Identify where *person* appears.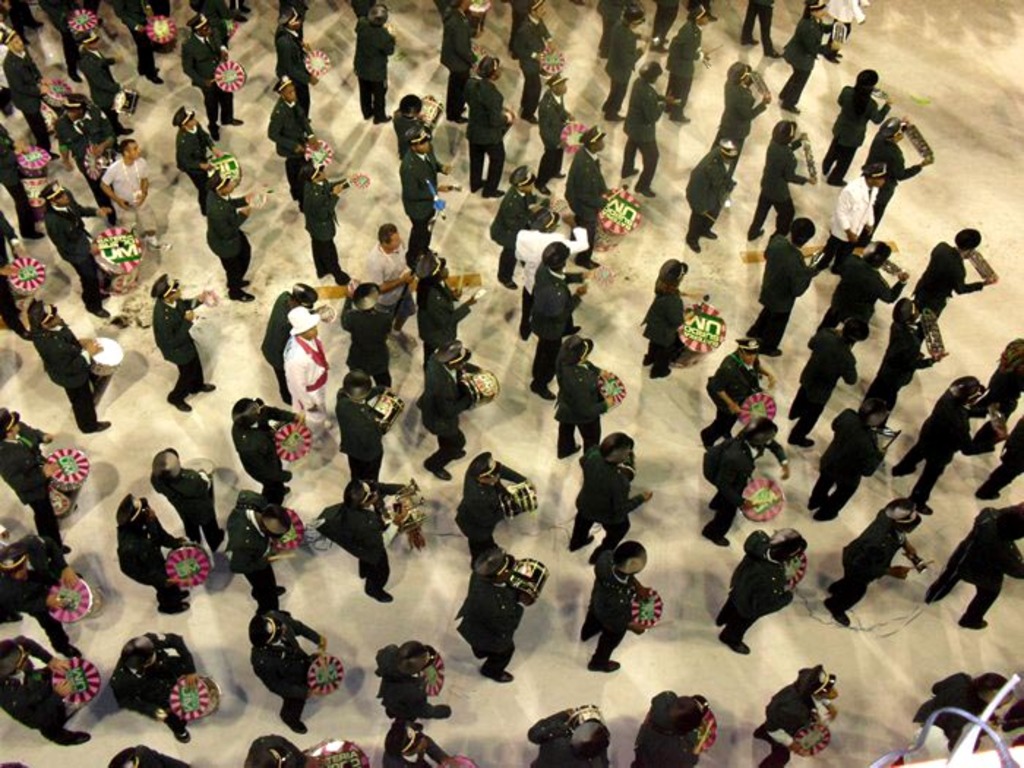
Appears at (x1=581, y1=541, x2=664, y2=669).
